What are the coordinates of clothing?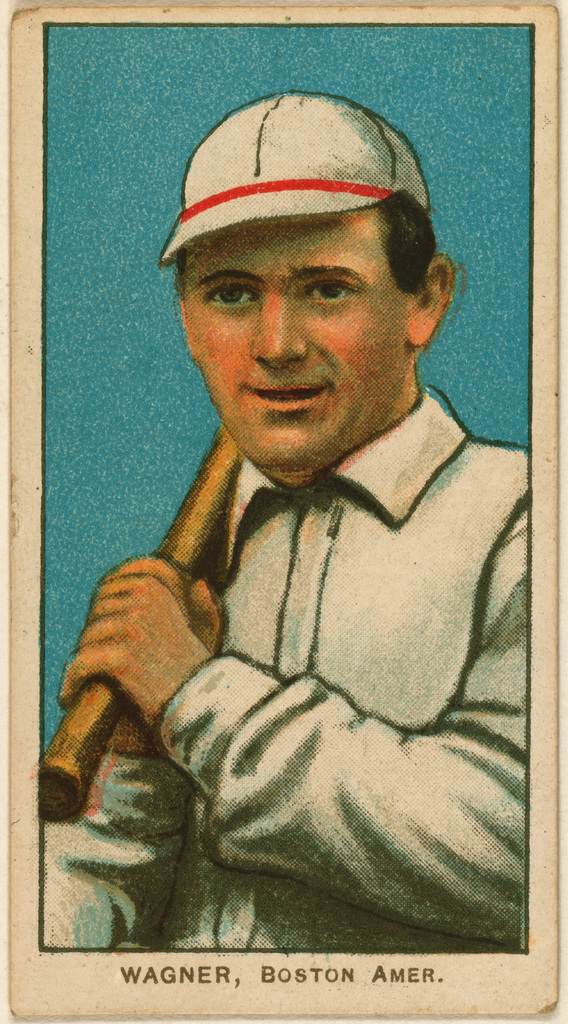
<region>44, 375, 530, 952</region>.
